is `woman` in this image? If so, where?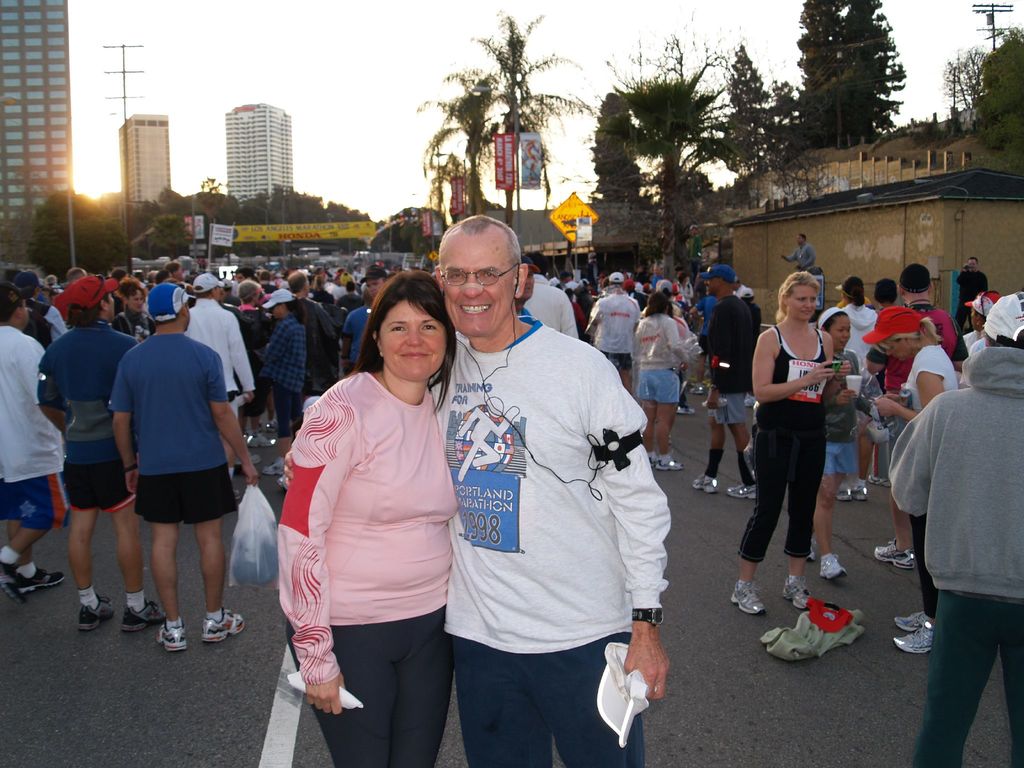
Yes, at [862,307,964,657].
